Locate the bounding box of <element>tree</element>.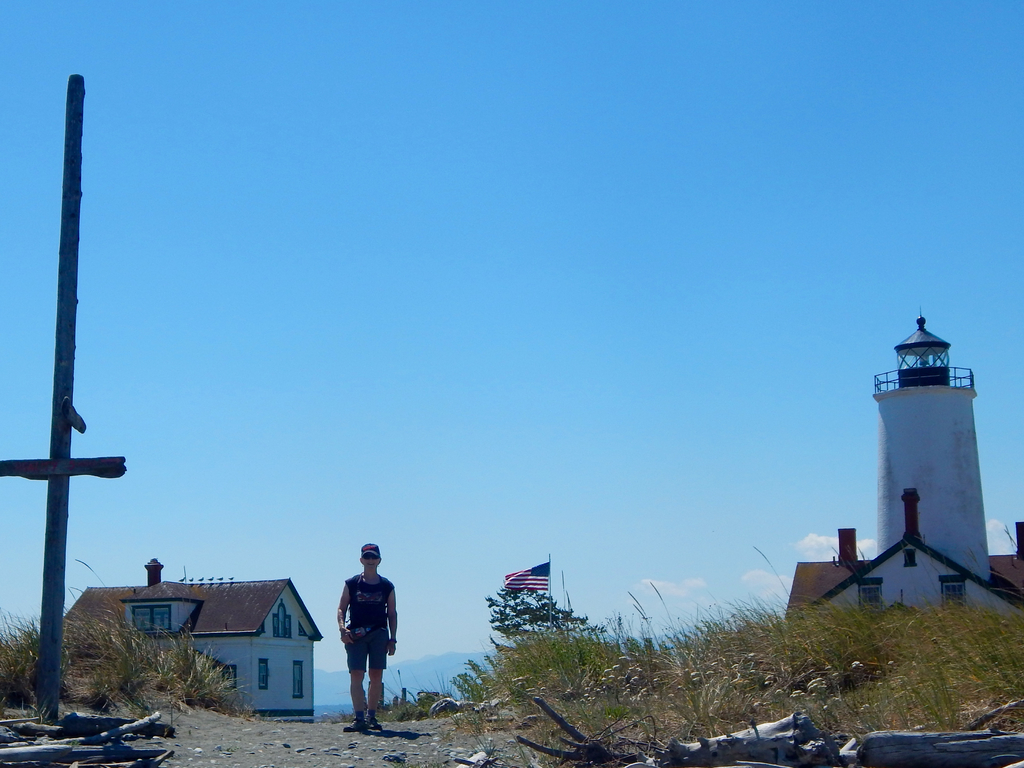
Bounding box: 486 581 608 666.
